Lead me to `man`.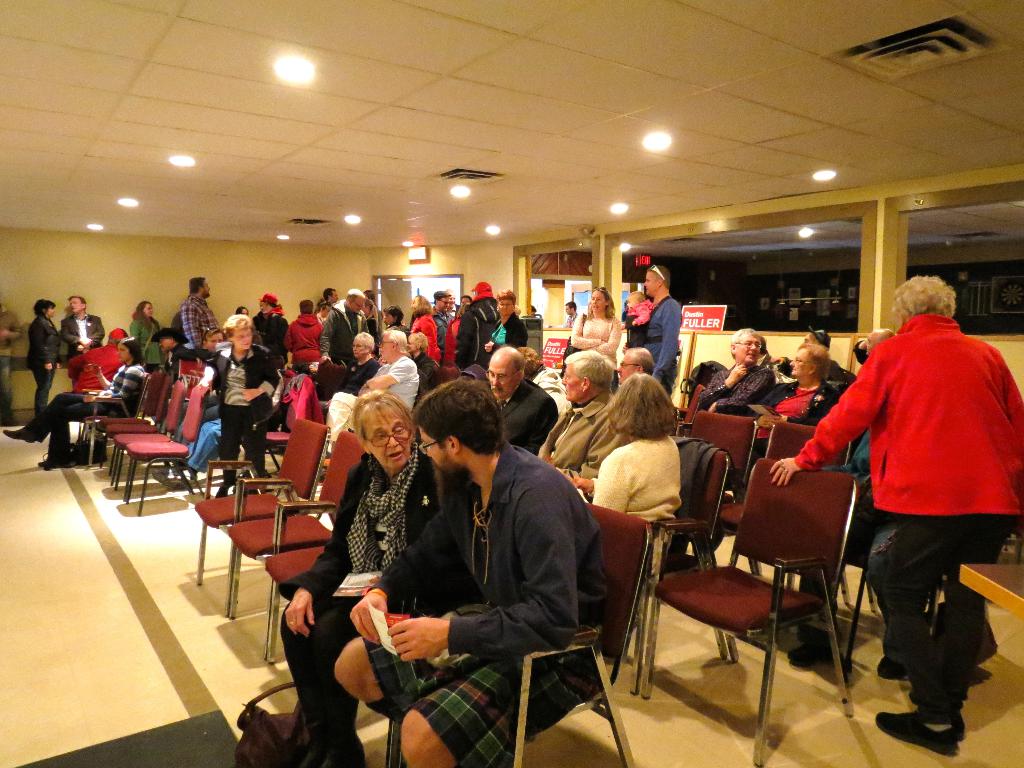
Lead to l=536, t=346, r=627, b=501.
